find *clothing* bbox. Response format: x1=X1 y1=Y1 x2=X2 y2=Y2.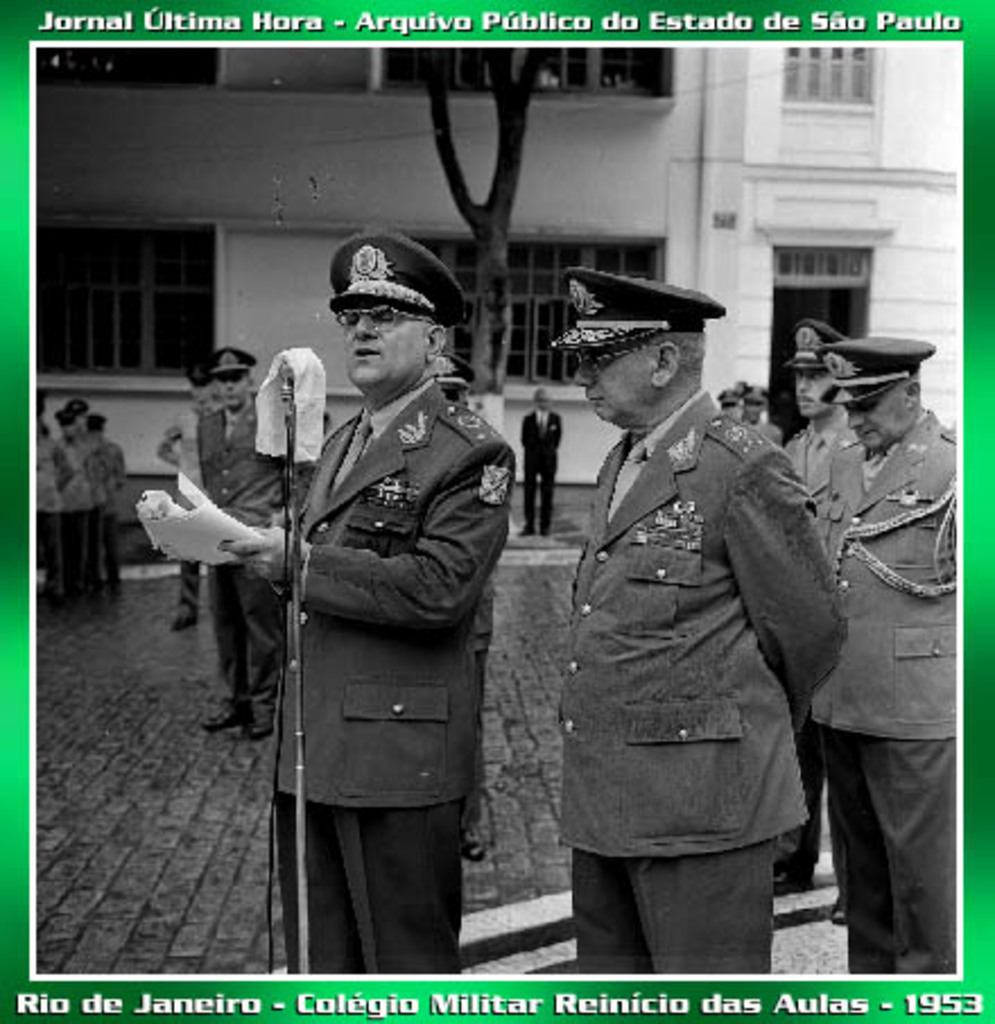
x1=798 y1=400 x2=950 y2=961.
